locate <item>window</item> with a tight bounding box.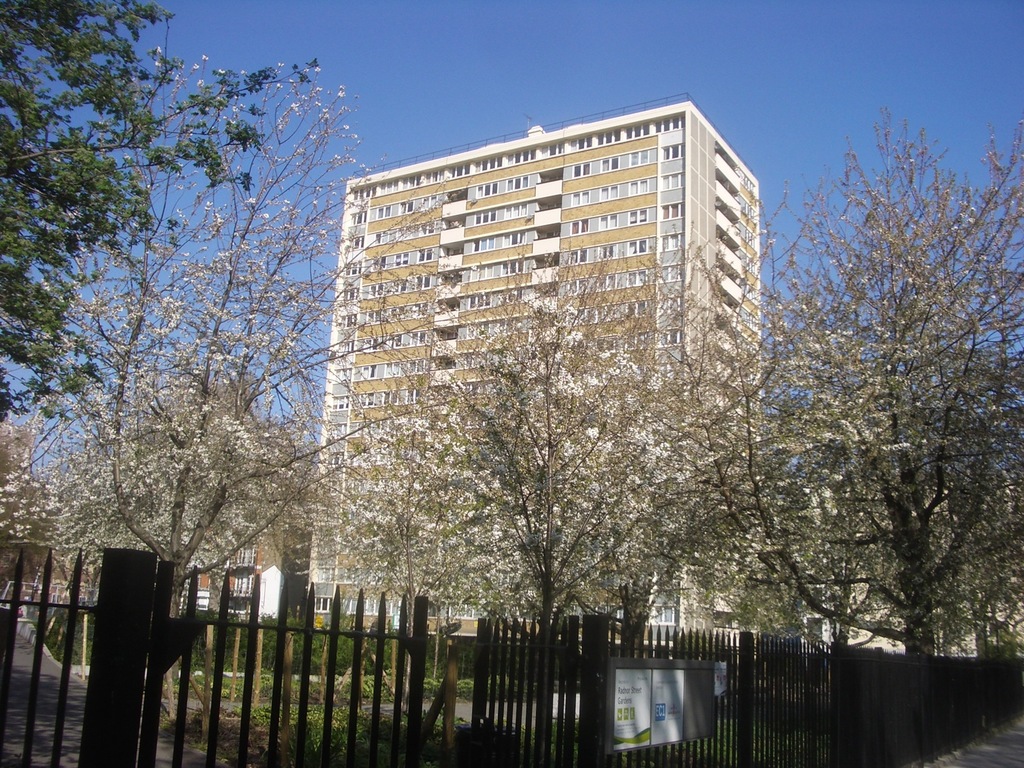
{"left": 628, "top": 239, "right": 648, "bottom": 254}.
